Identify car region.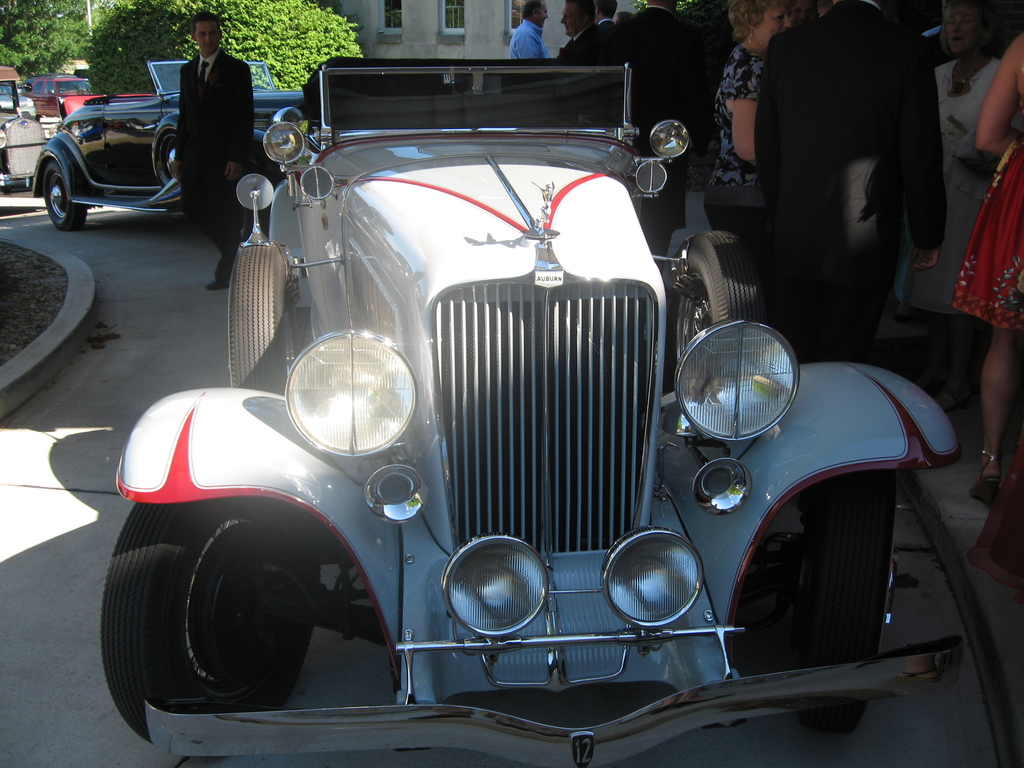
Region: bbox(0, 65, 47, 192).
